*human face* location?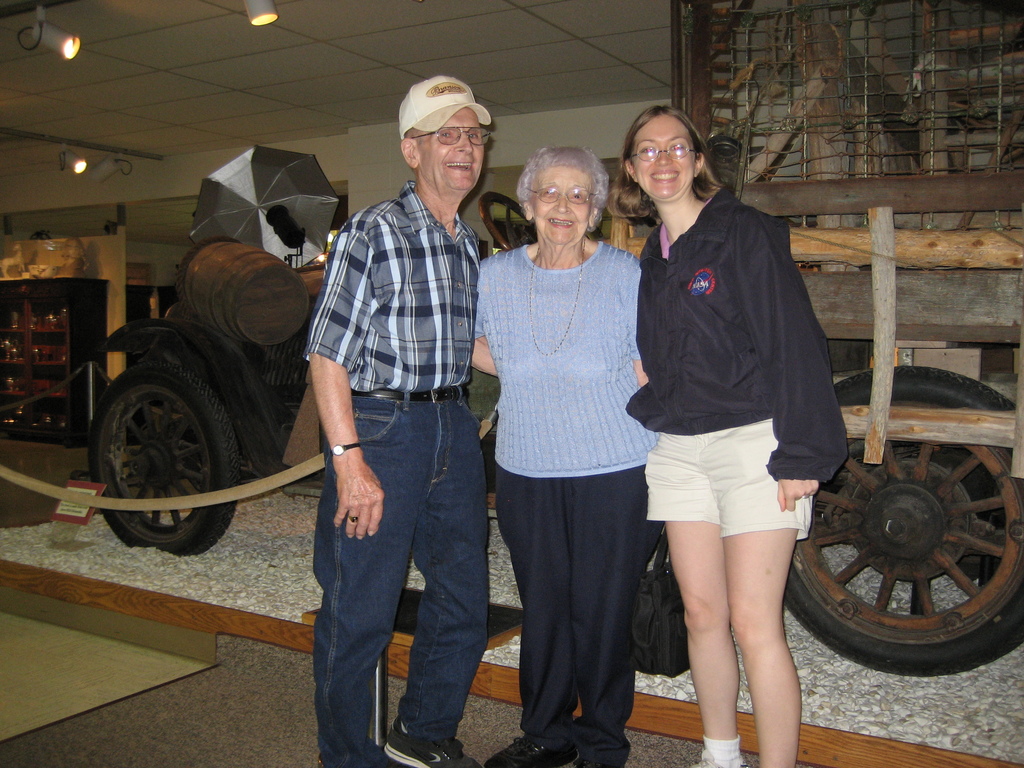
(x1=532, y1=164, x2=596, y2=243)
